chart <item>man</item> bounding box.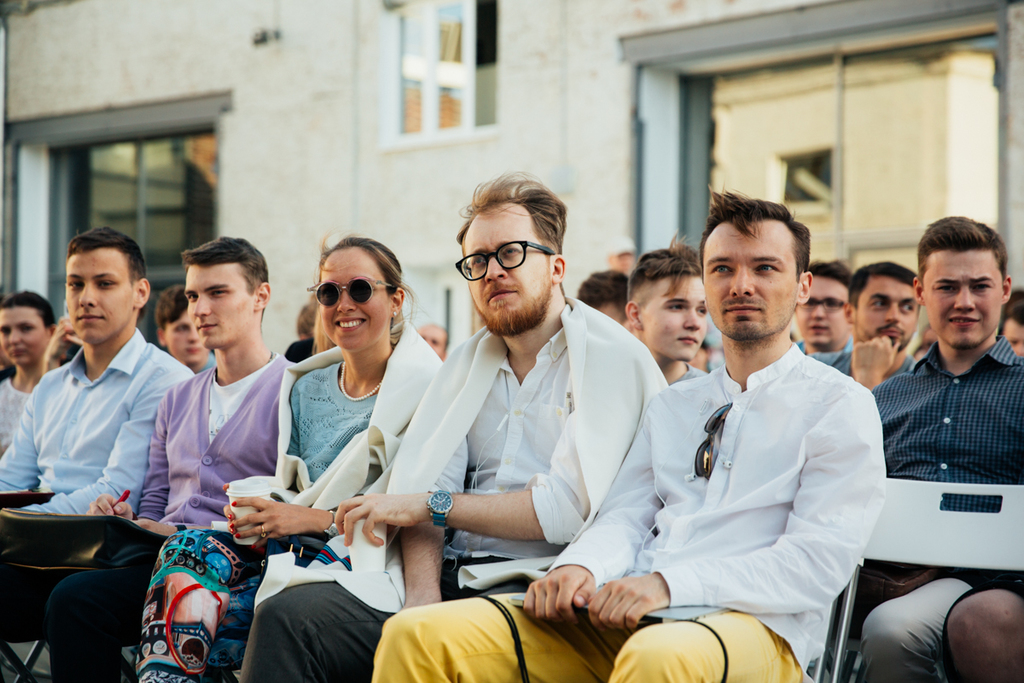
Charted: 790, 254, 858, 353.
